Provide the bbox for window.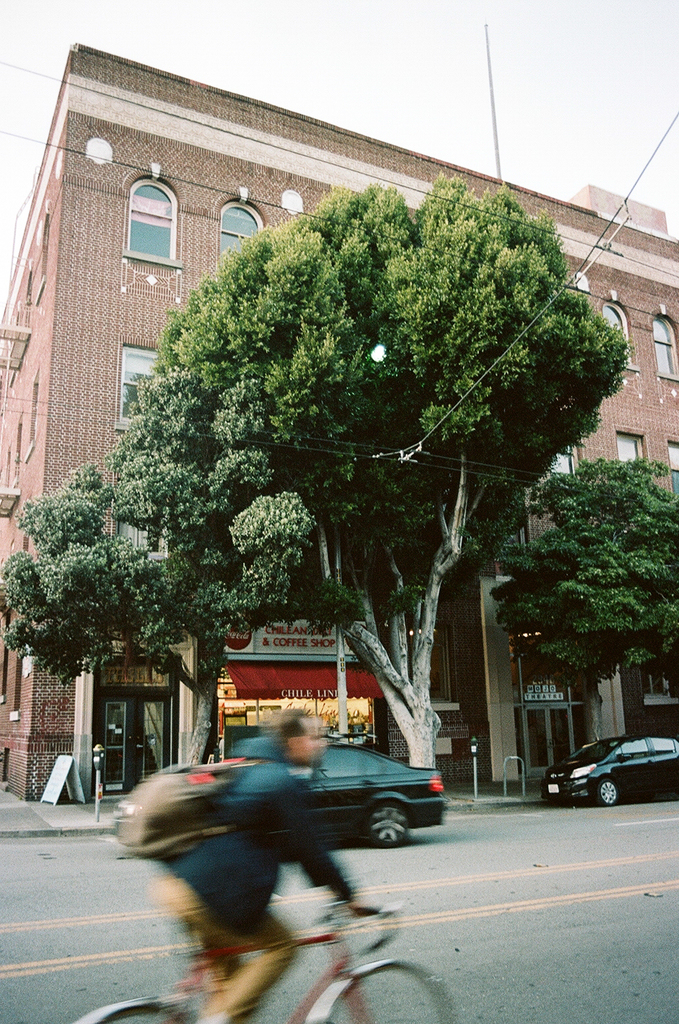
pyautogui.locateOnScreen(123, 174, 183, 270).
